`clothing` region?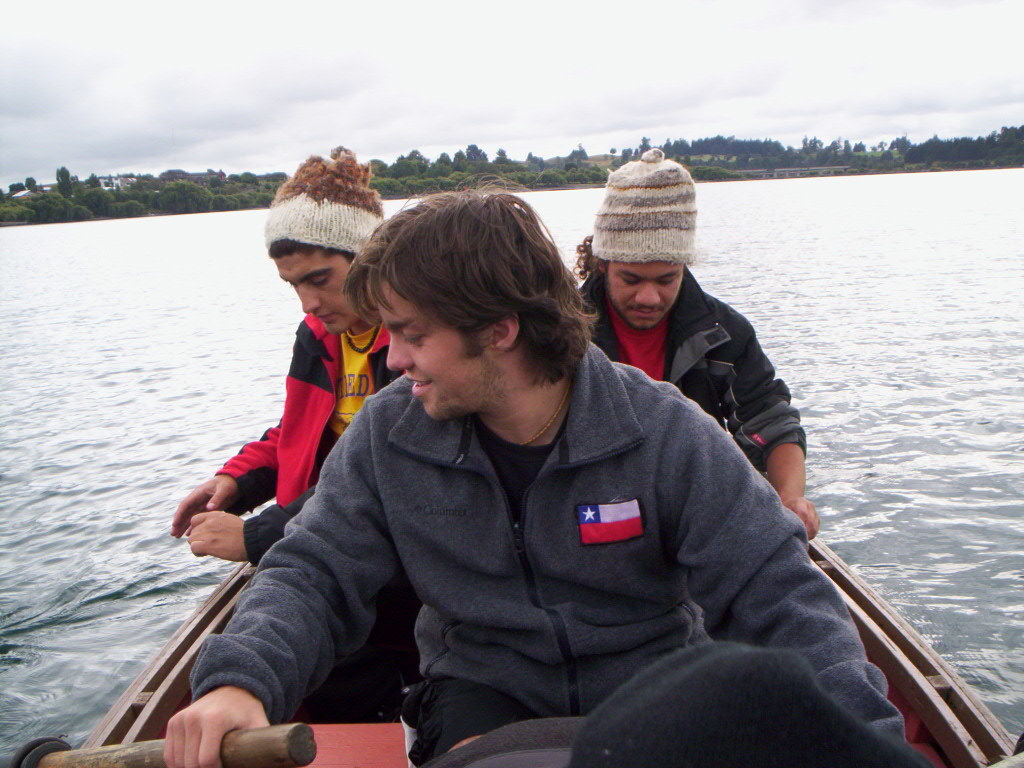
(x1=577, y1=264, x2=808, y2=517)
